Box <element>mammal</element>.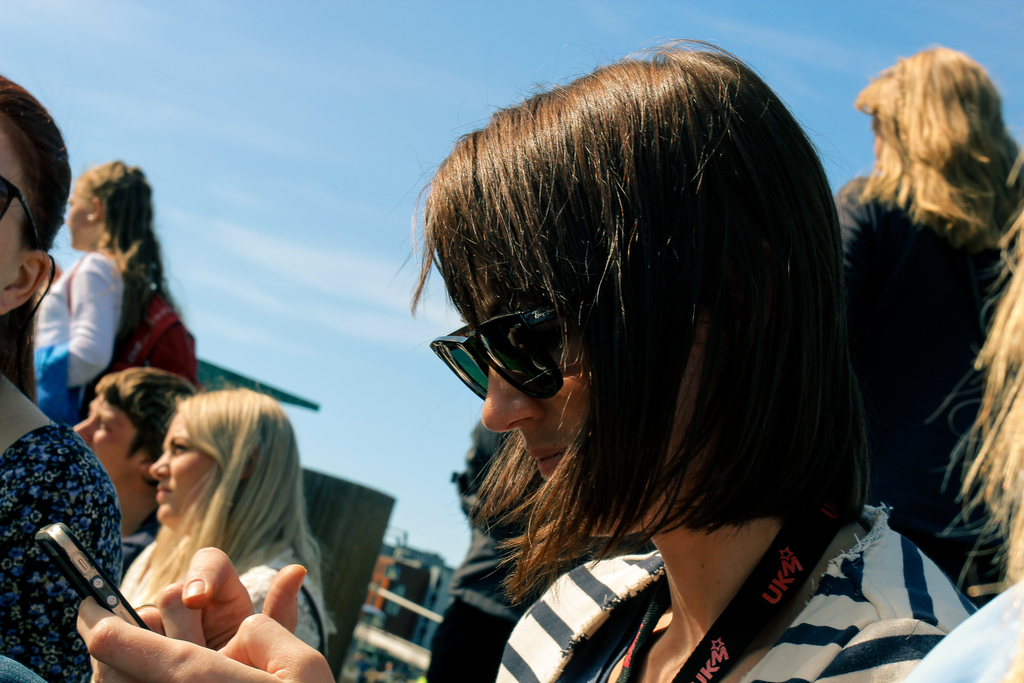
[110, 383, 337, 682].
